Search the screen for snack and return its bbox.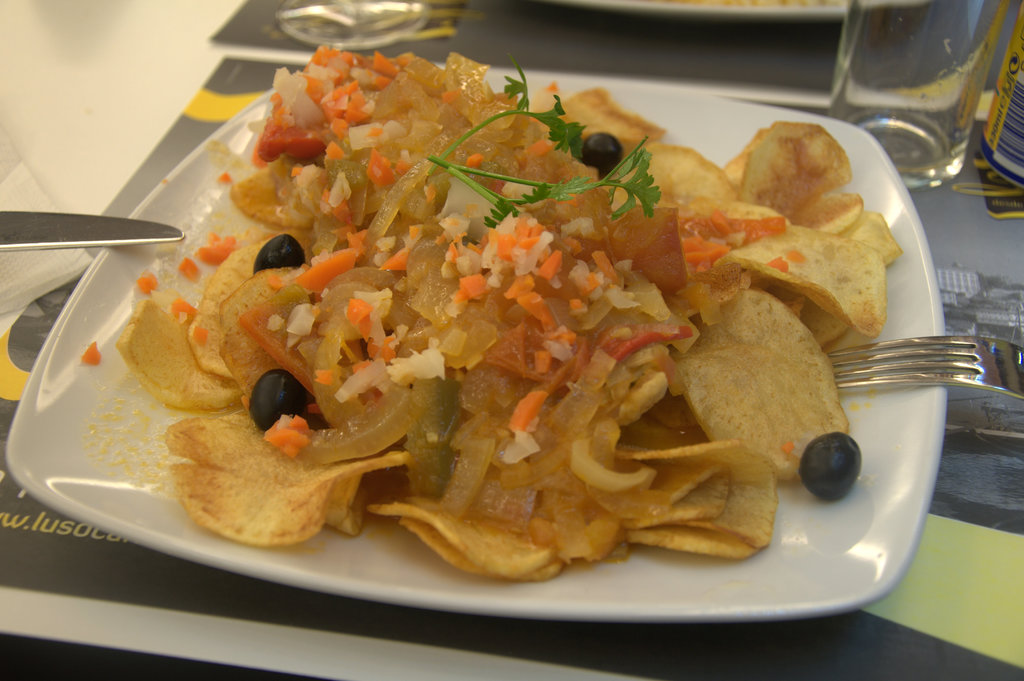
Found: locate(701, 301, 849, 474).
